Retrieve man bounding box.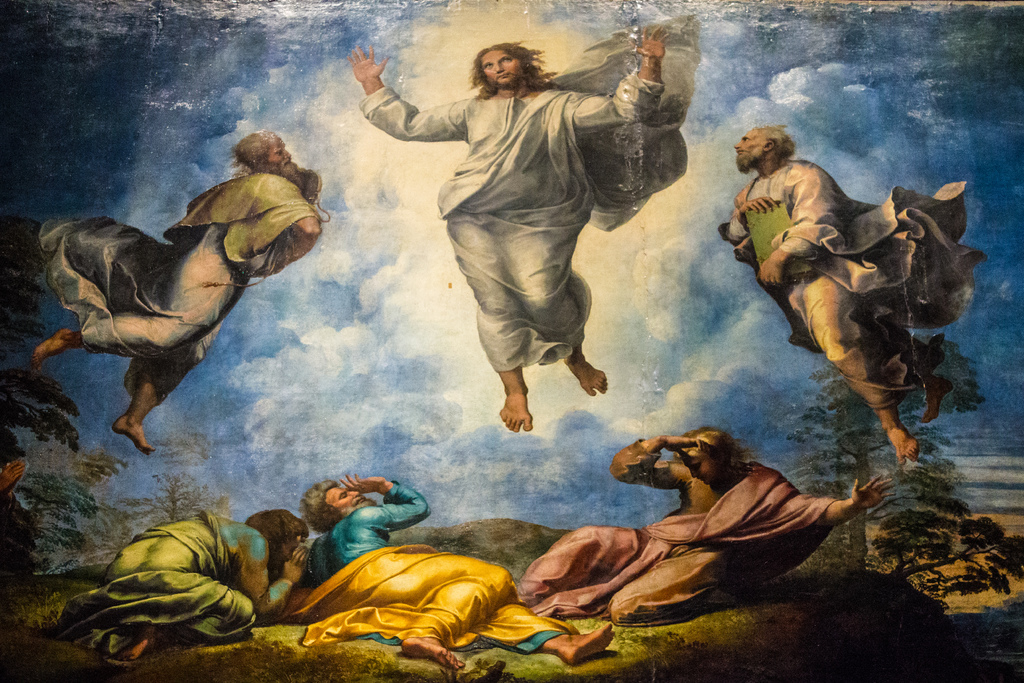
Bounding box: <box>344,15,689,425</box>.
